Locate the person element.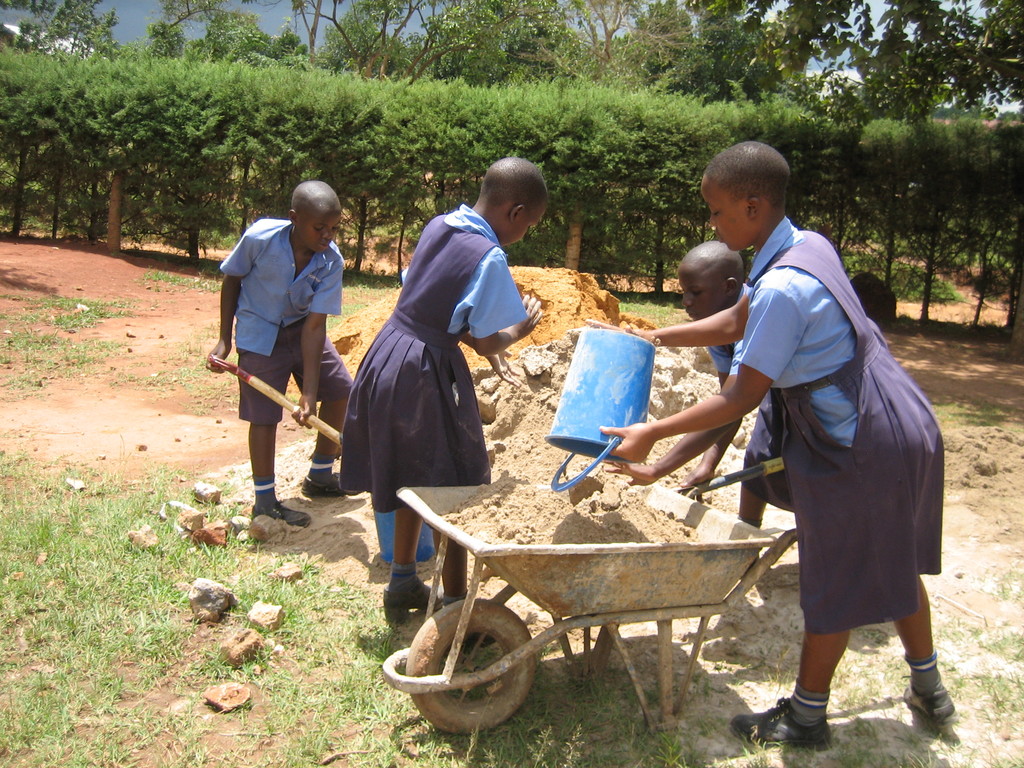
Element bbox: <box>218,171,340,538</box>.
